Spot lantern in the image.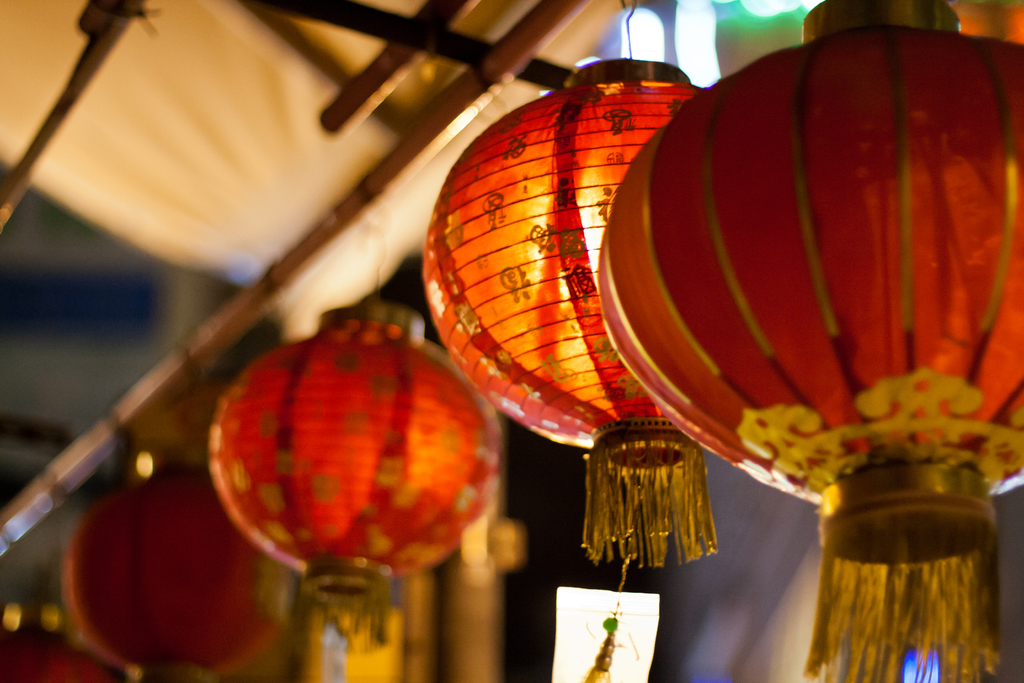
lantern found at <bbox>425, 59, 717, 682</bbox>.
